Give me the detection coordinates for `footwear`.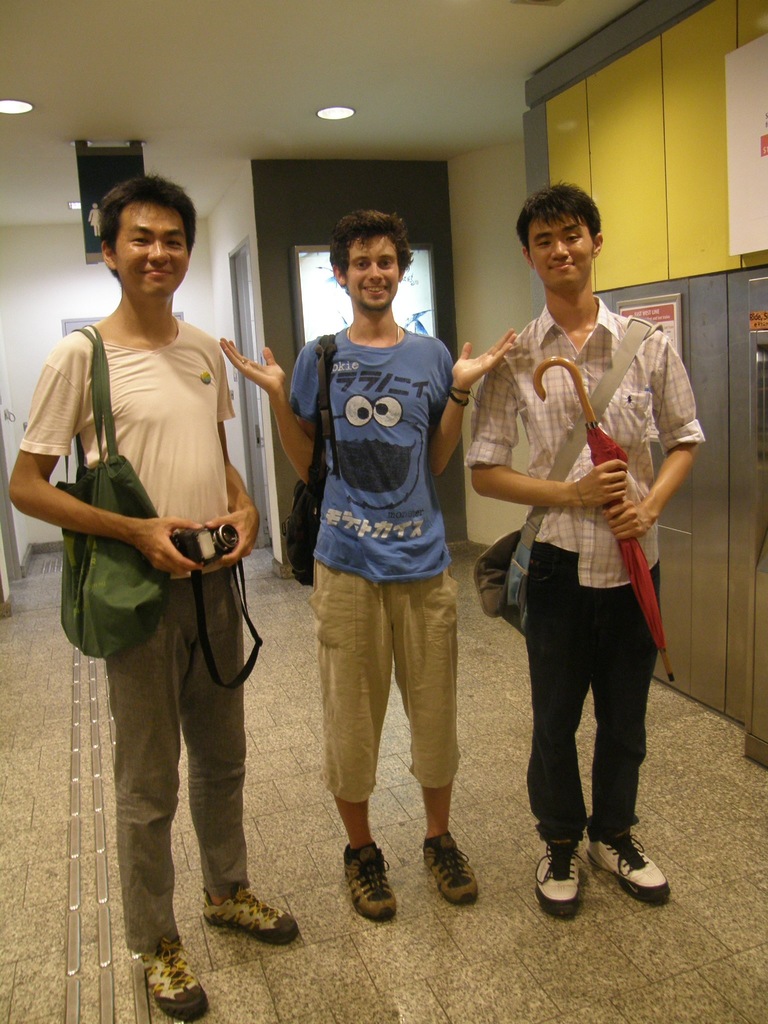
locate(143, 934, 205, 1023).
